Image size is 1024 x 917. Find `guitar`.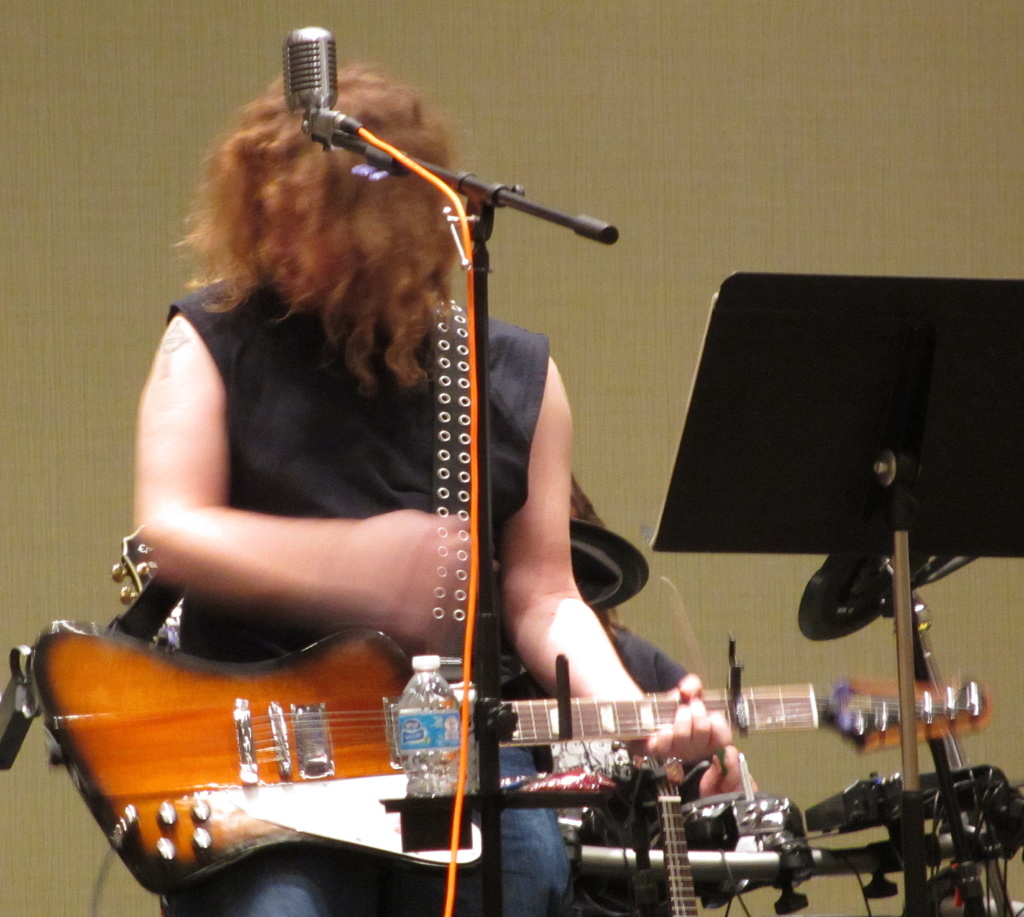
(22, 622, 992, 896).
